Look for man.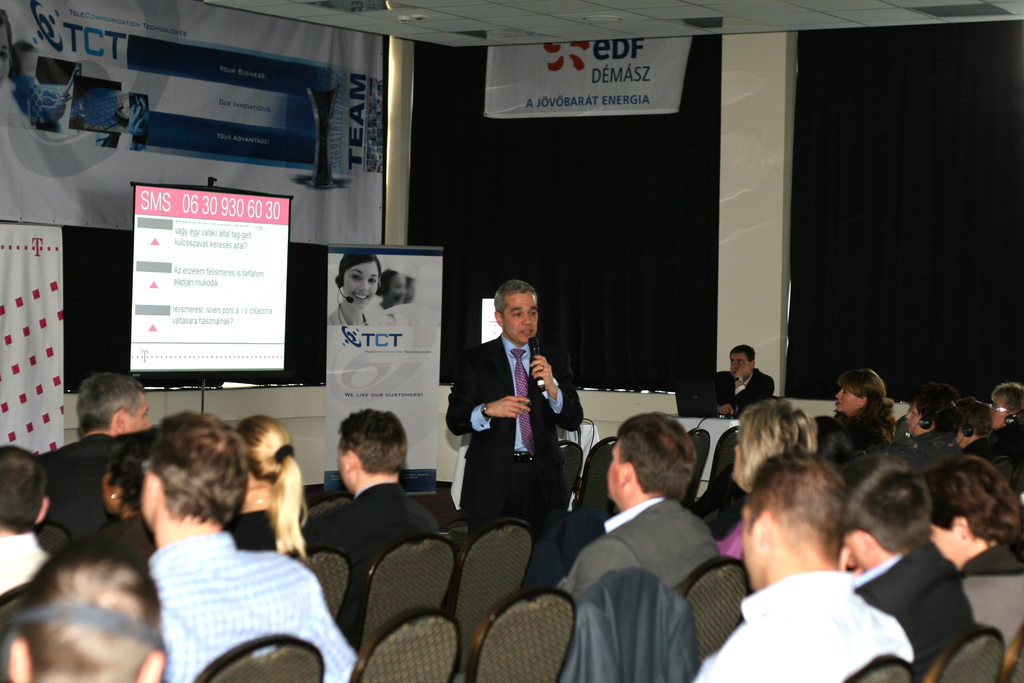
Found: 691 453 913 682.
